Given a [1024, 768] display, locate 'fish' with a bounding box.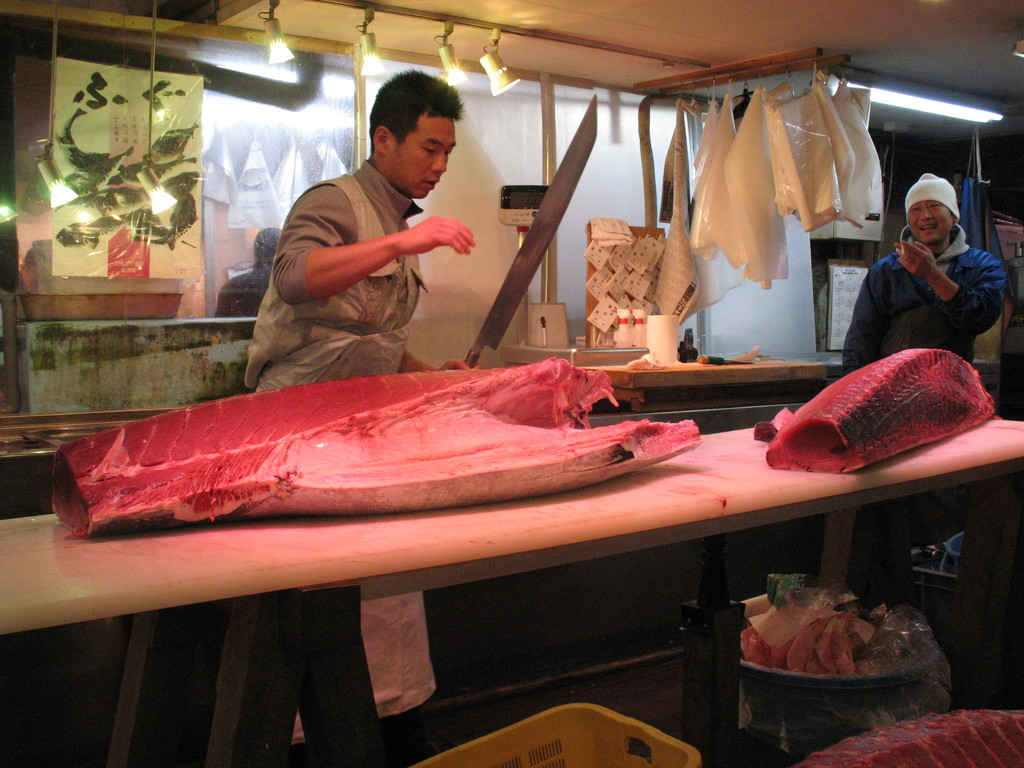
Located: select_region(149, 122, 197, 157).
